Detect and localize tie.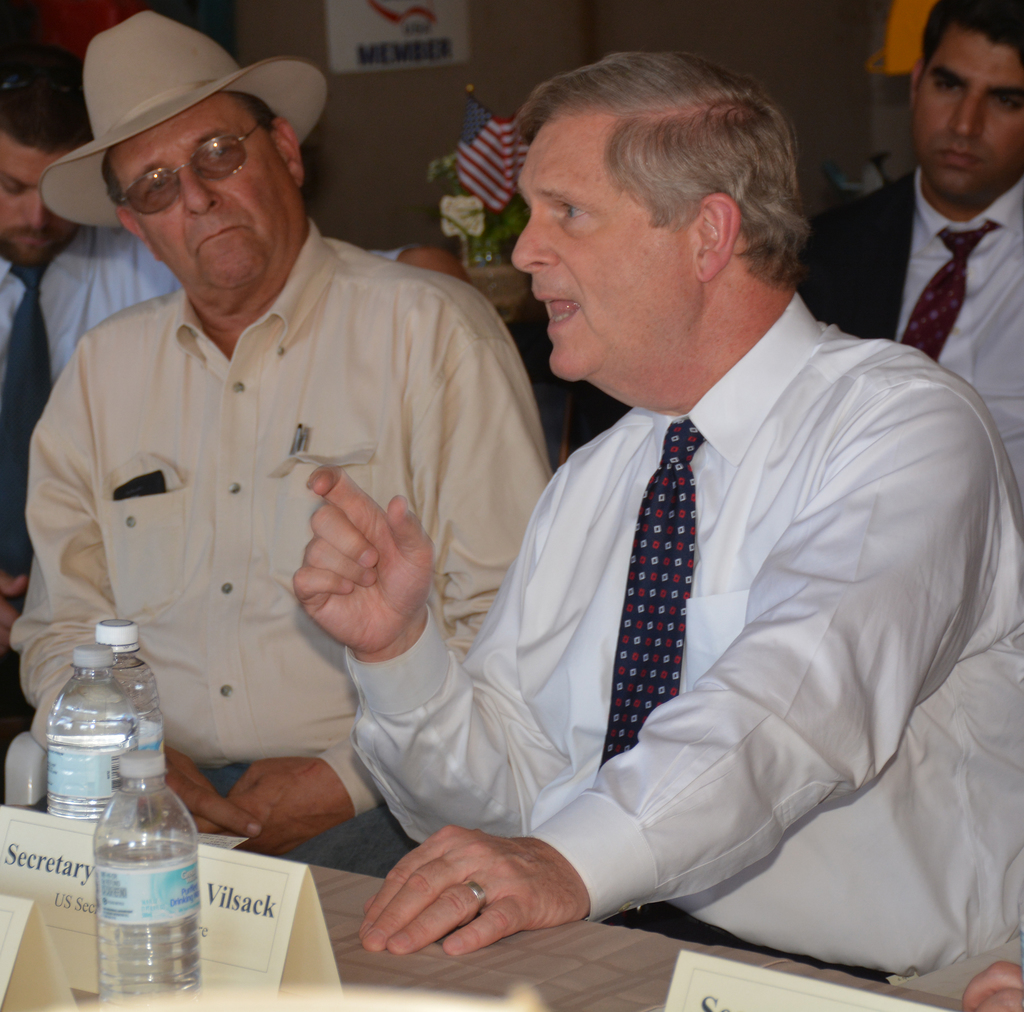
Localized at 598/416/700/769.
